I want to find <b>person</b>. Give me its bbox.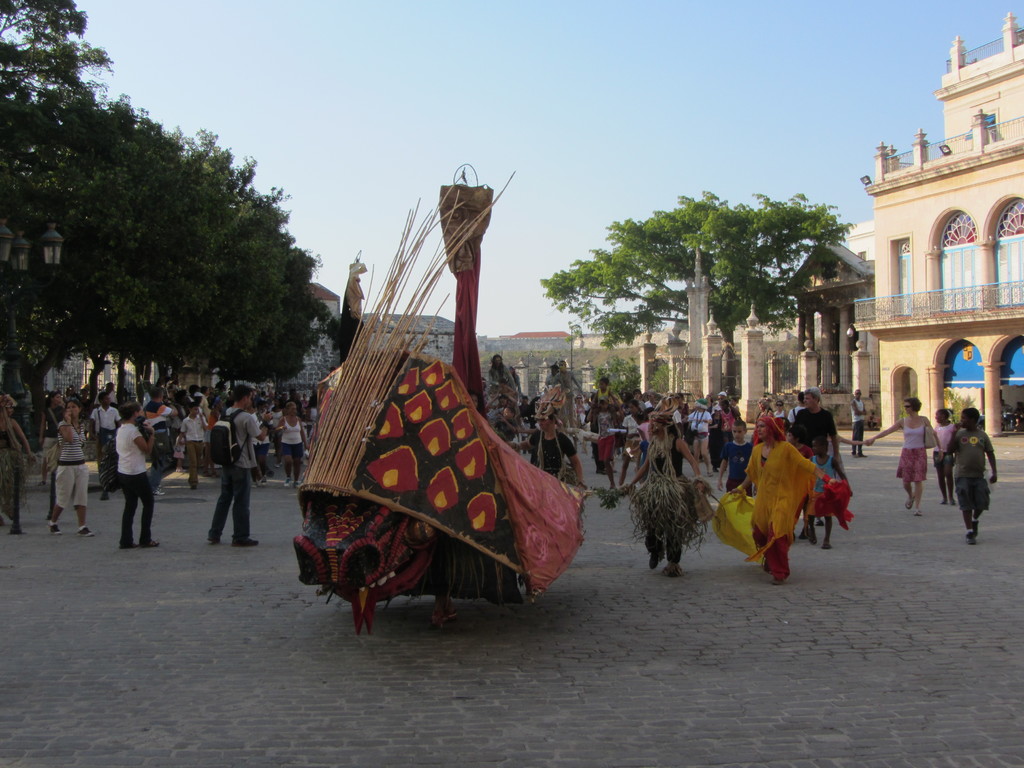
crop(946, 403, 995, 553).
